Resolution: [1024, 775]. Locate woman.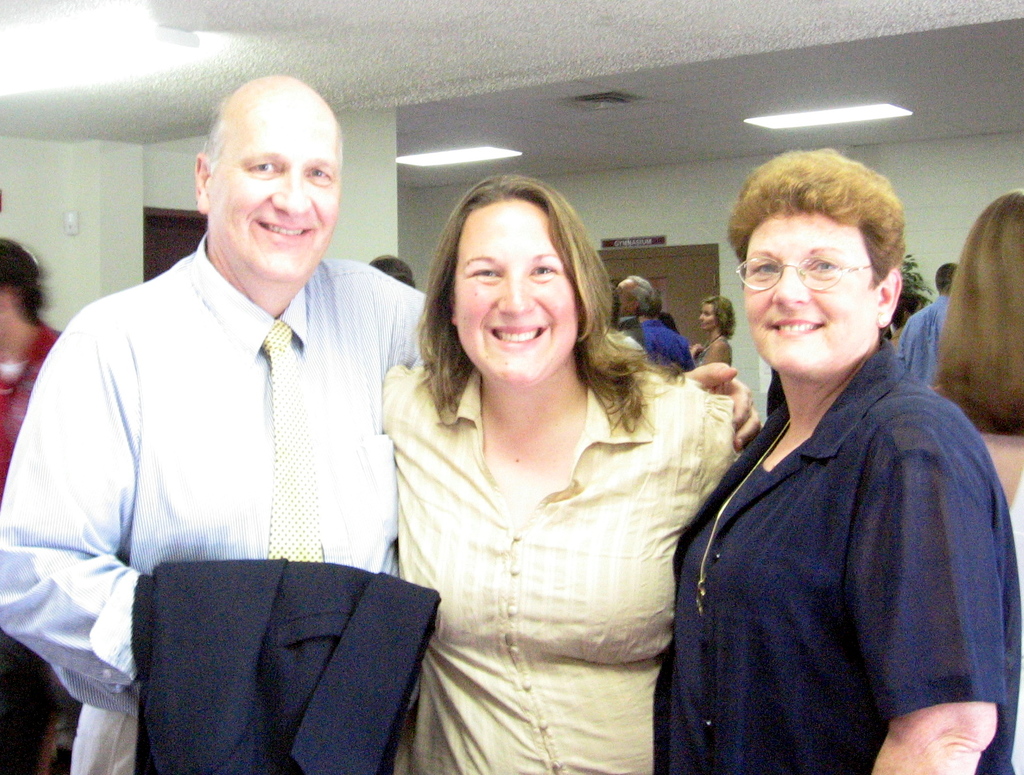
pyautogui.locateOnScreen(668, 147, 1023, 774).
